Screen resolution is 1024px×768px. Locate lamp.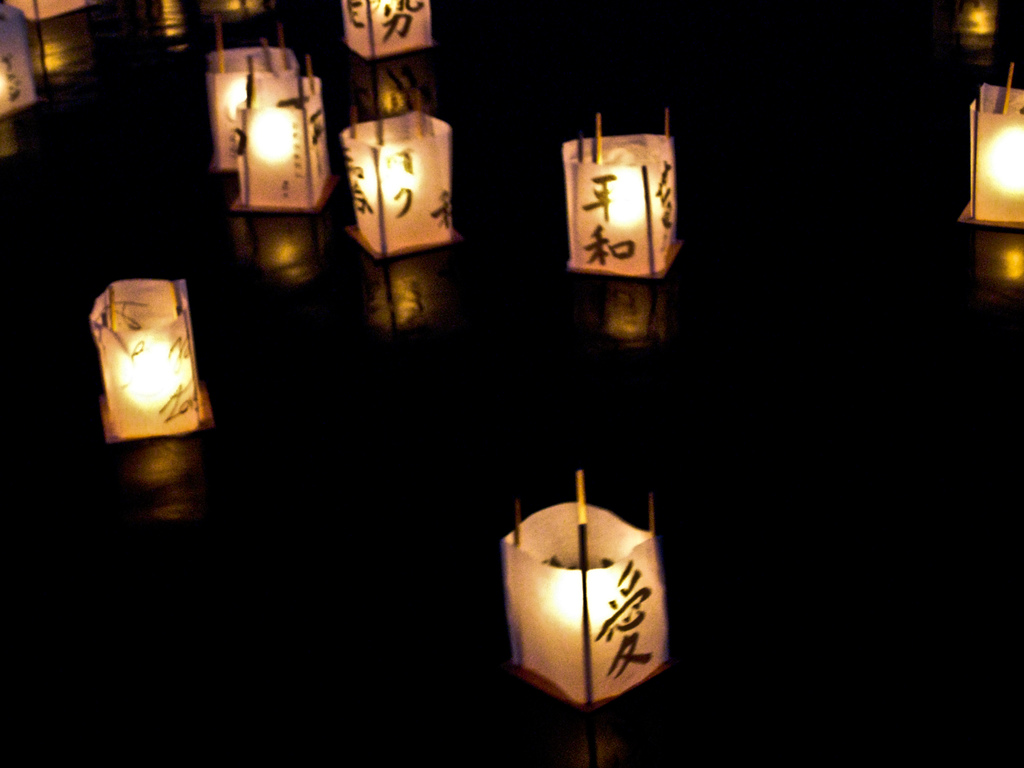
472,464,706,726.
